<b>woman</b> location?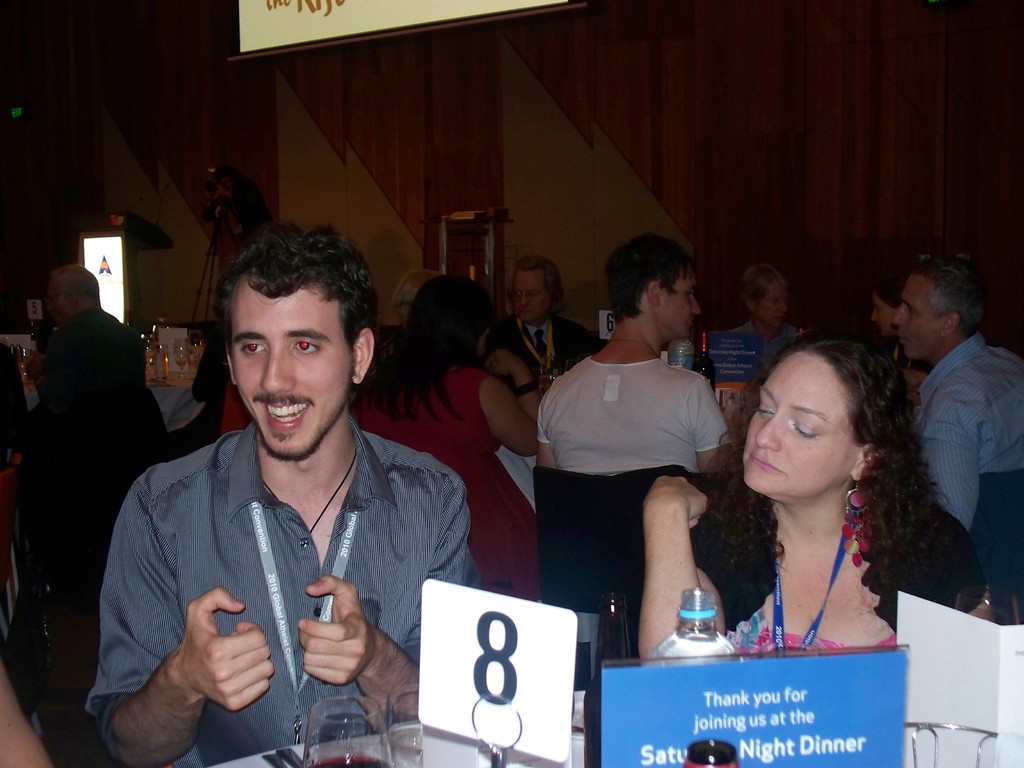
box=[694, 328, 959, 679]
